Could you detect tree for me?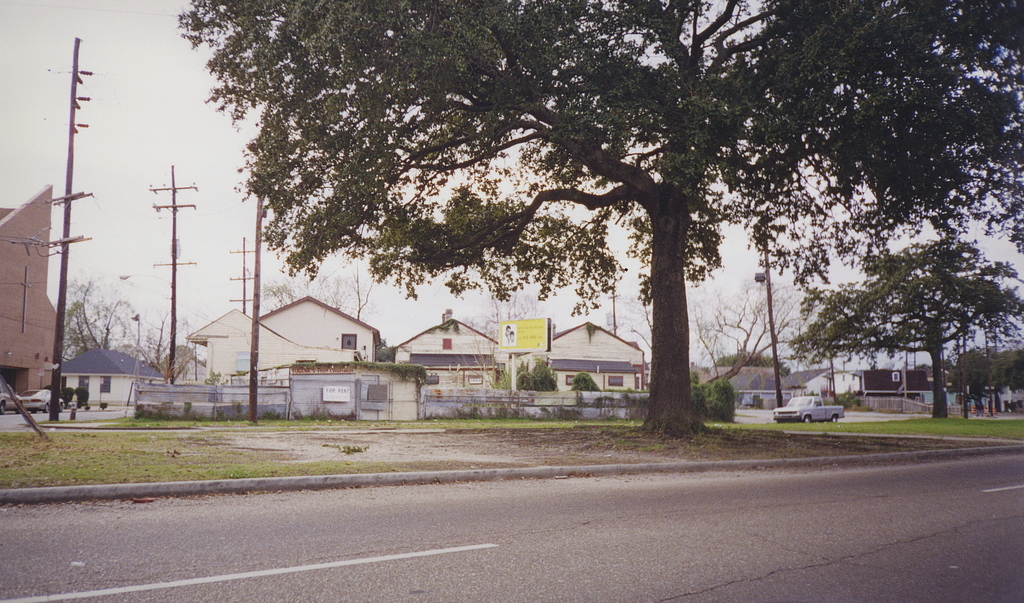
Detection result: Rect(516, 361, 537, 390).
